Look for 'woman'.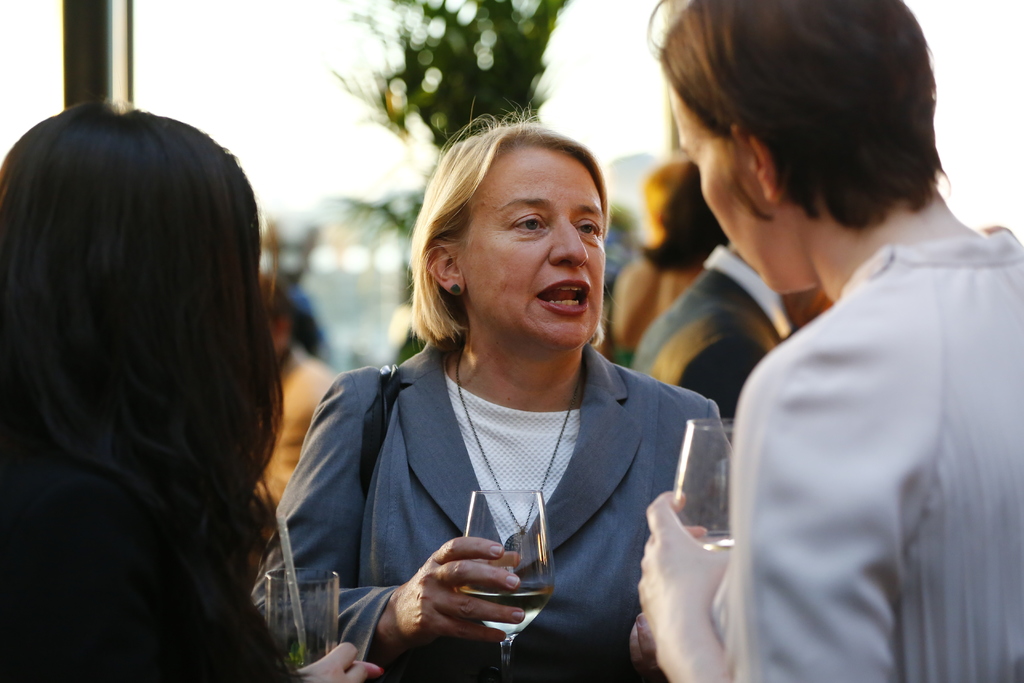
Found: locate(0, 105, 382, 682).
